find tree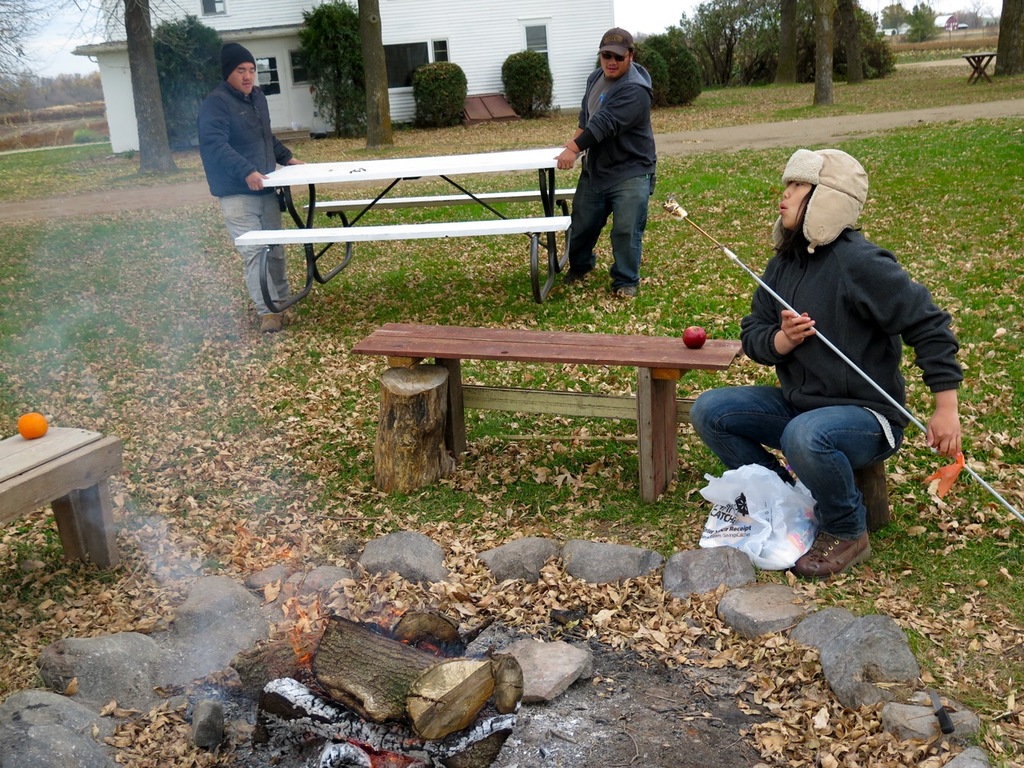
BBox(992, 0, 1022, 78)
